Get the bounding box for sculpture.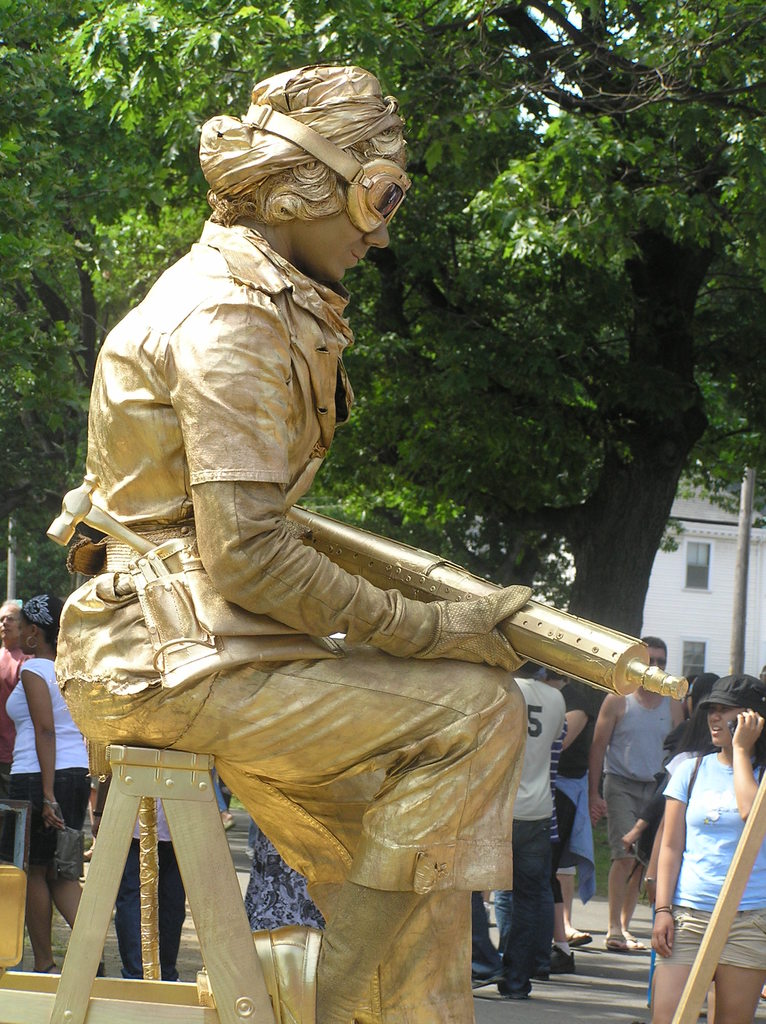
region(60, 62, 681, 1023).
